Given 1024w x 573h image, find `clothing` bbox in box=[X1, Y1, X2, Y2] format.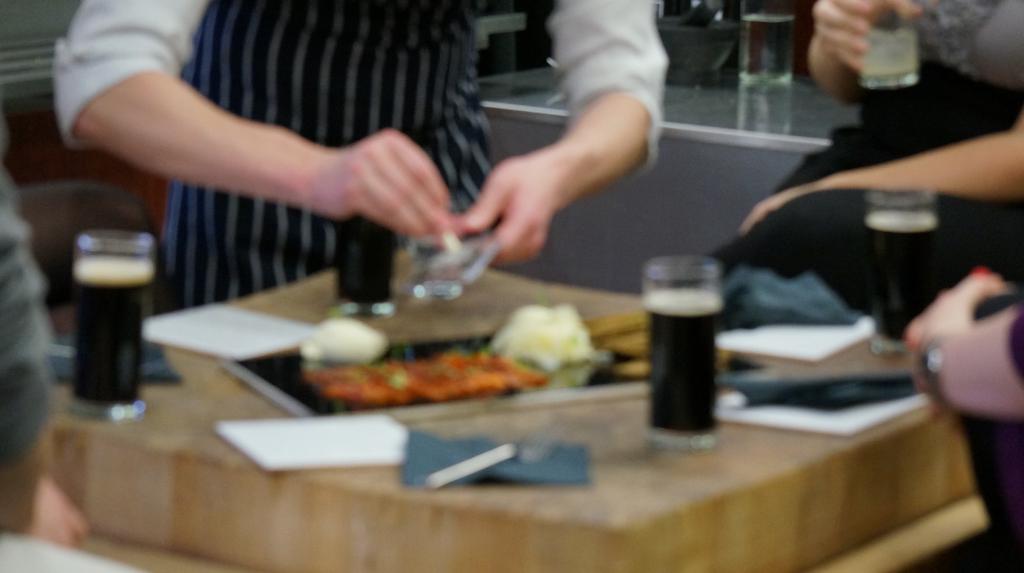
box=[45, 0, 525, 285].
